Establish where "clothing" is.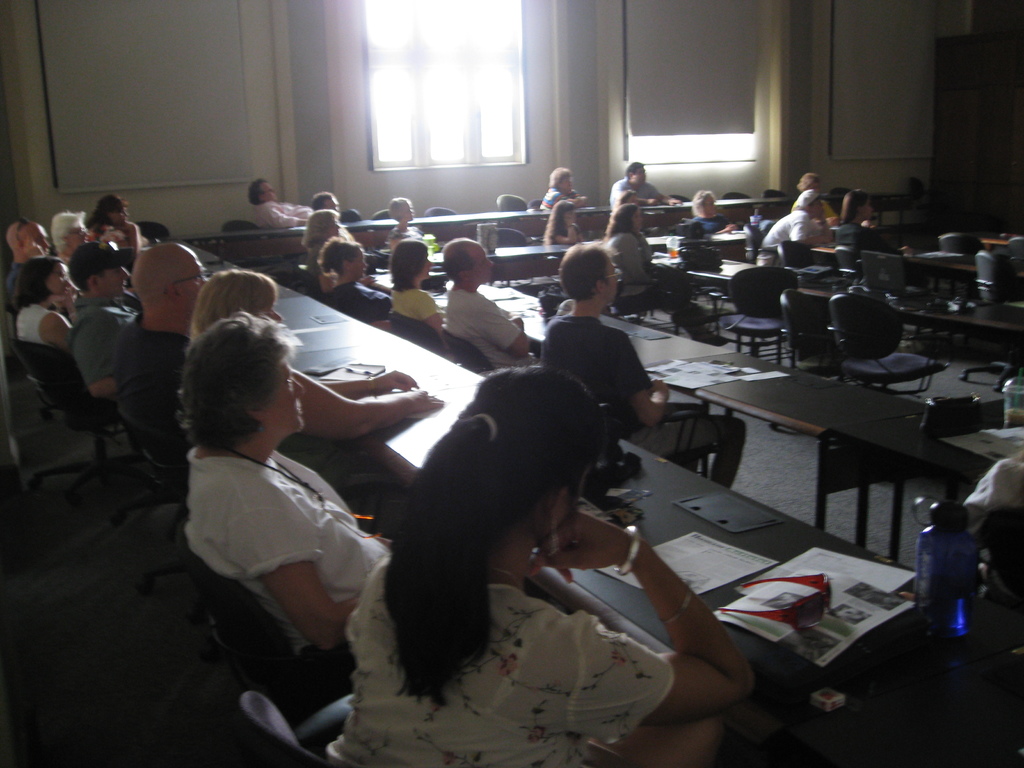
Established at Rect(21, 302, 76, 342).
